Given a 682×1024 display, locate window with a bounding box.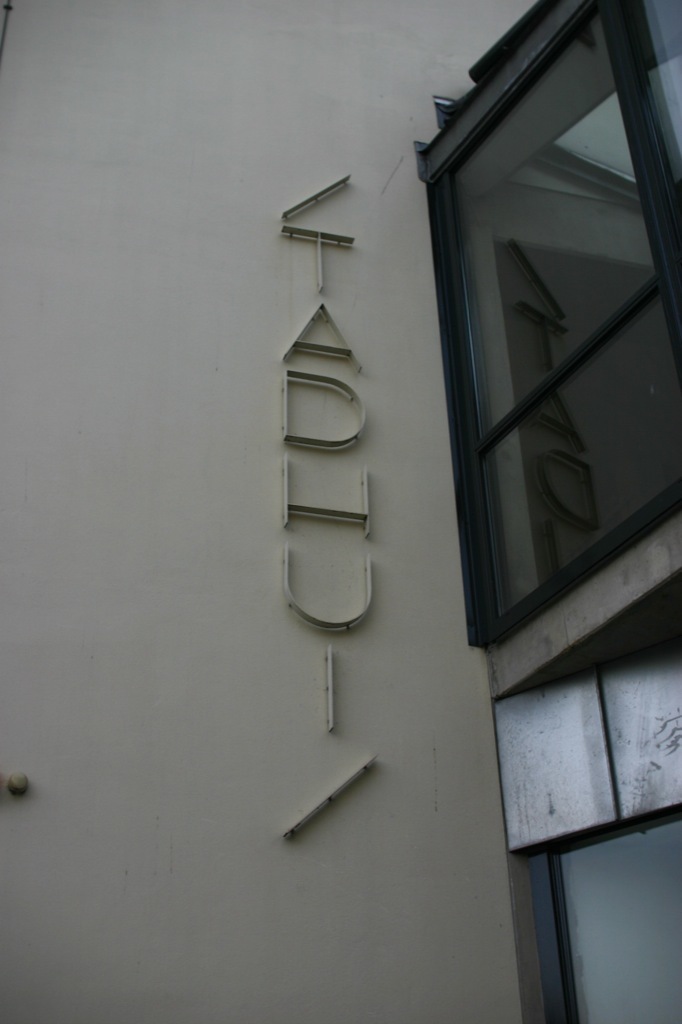
Located: [x1=419, y1=0, x2=681, y2=656].
